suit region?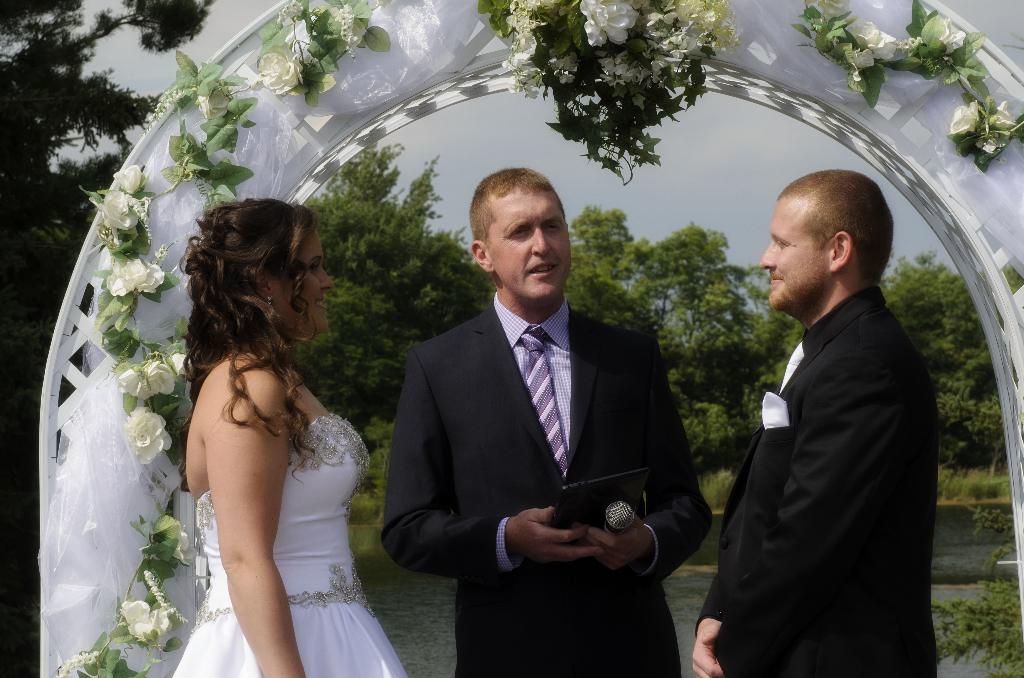
(left=396, top=246, right=712, bottom=640)
